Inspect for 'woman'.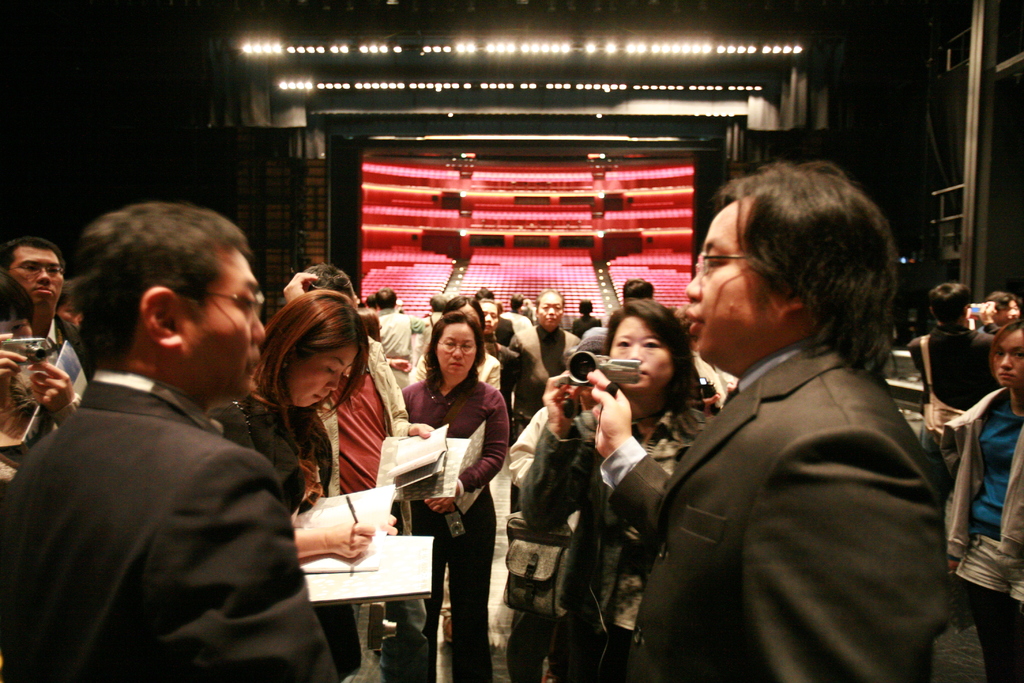
Inspection: {"left": 395, "top": 292, "right": 514, "bottom": 680}.
